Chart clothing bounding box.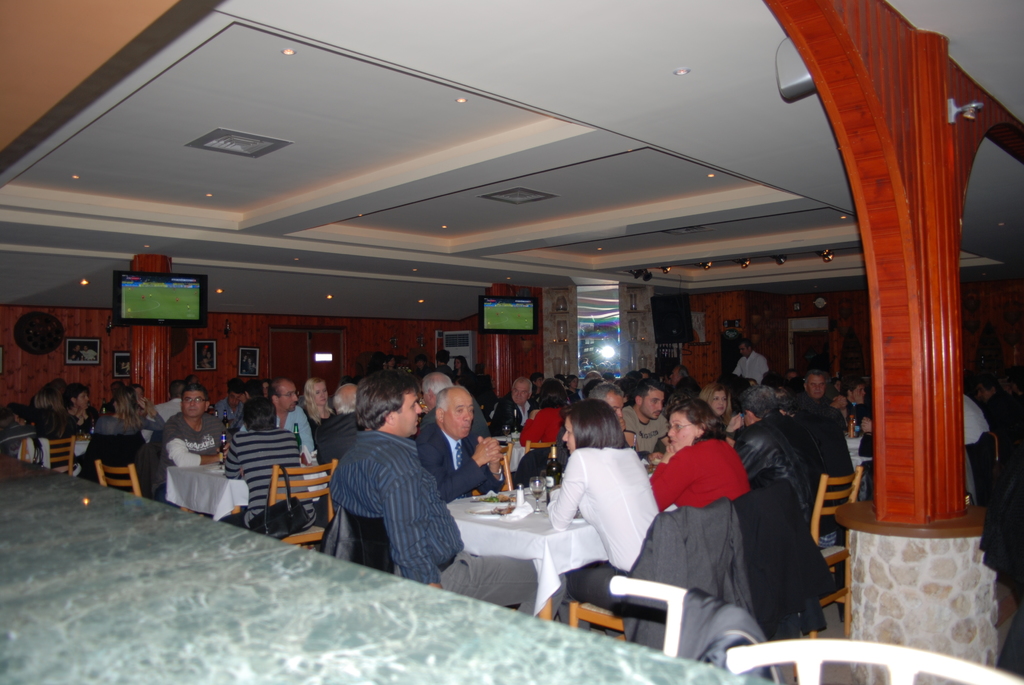
Charted: x1=732, y1=350, x2=765, y2=387.
